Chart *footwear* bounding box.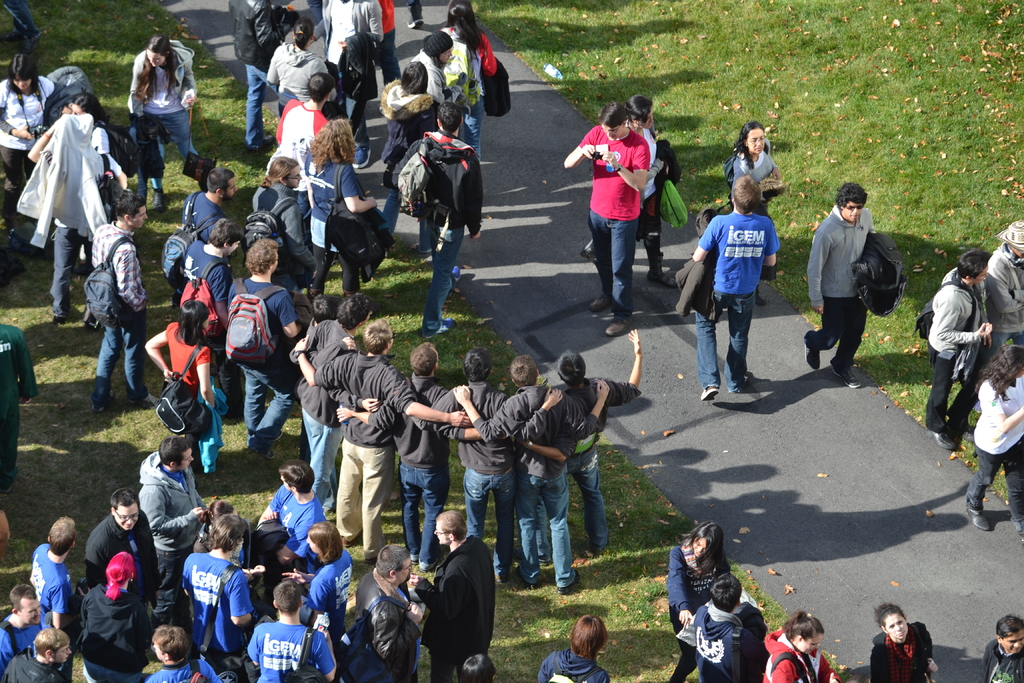
Charted: box=[552, 567, 577, 596].
